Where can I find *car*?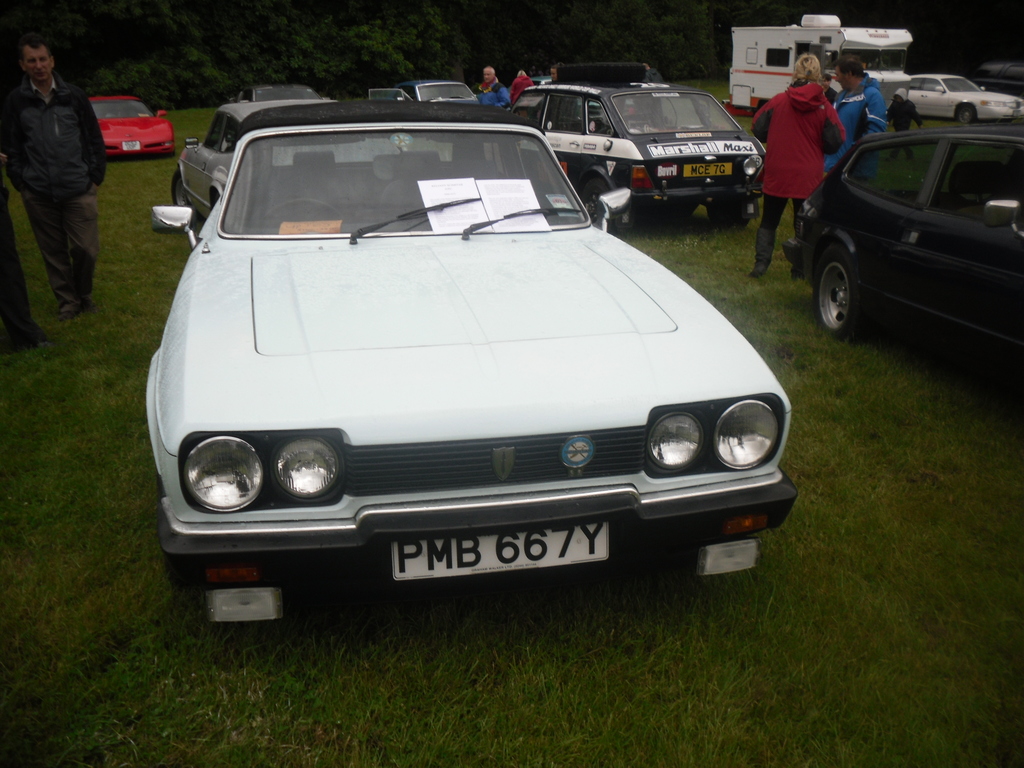
You can find it at 781,131,1023,339.
